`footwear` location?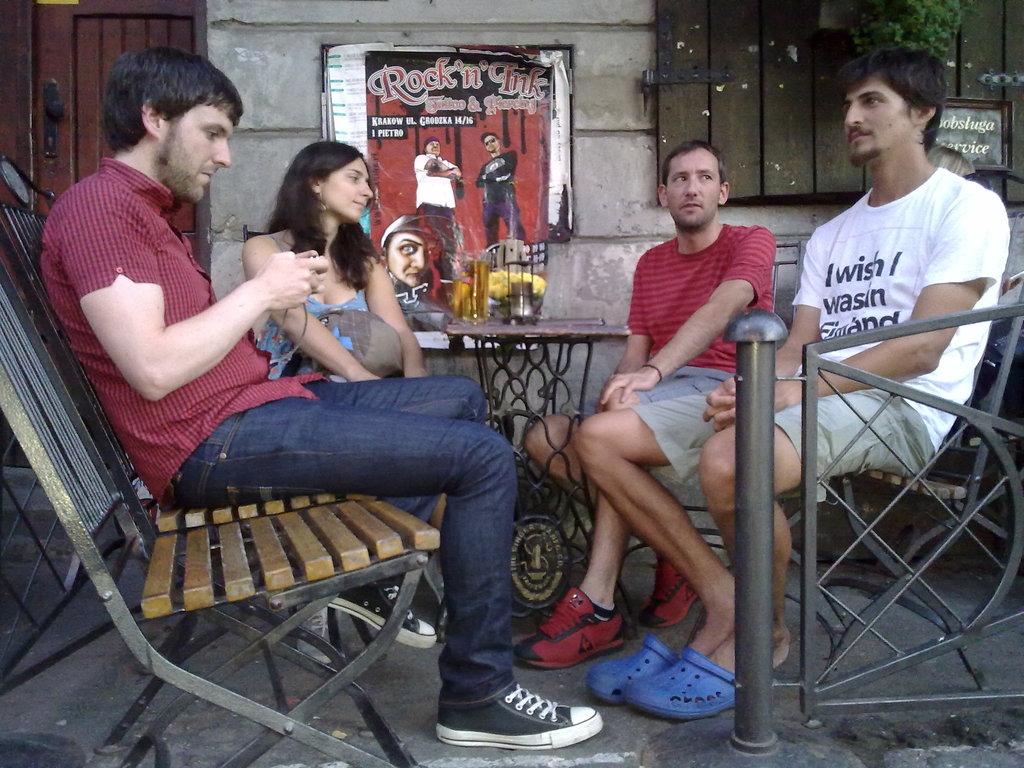
434,680,607,751
